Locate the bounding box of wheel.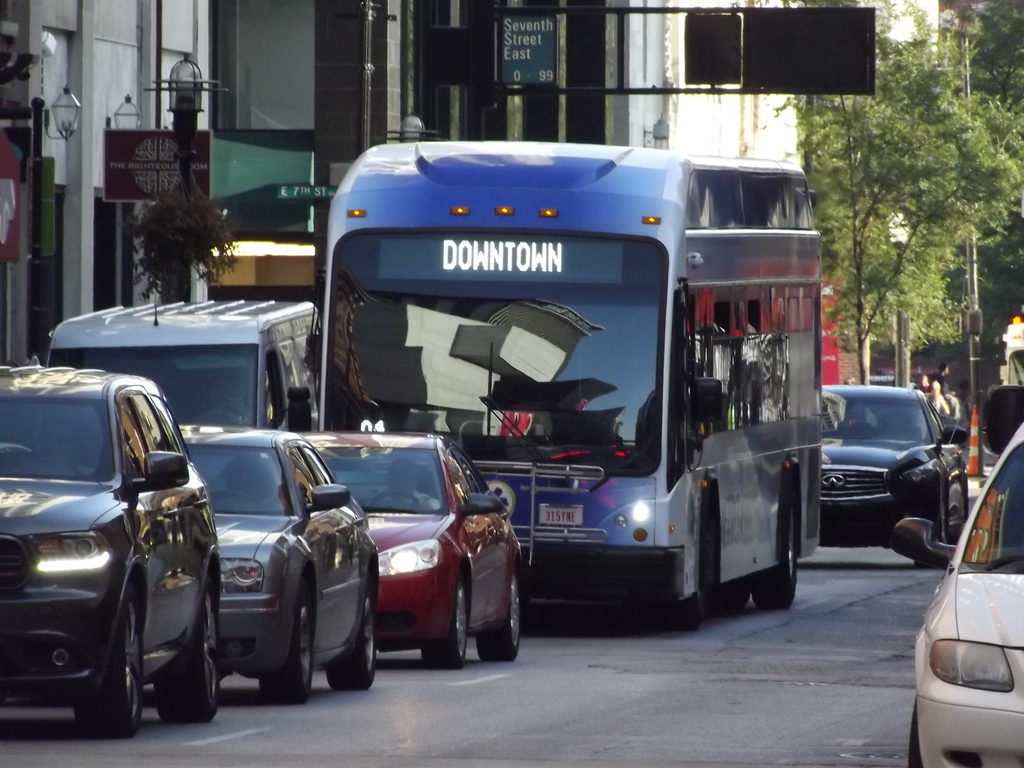
Bounding box: (665, 498, 712, 633).
